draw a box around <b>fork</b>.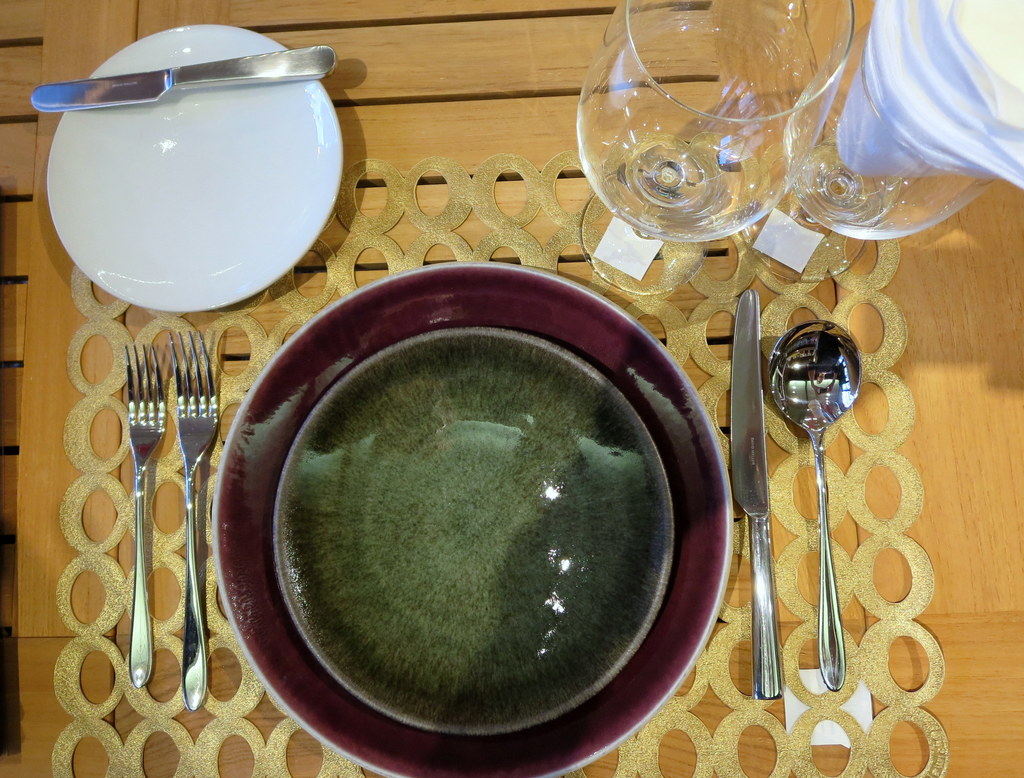
detection(124, 348, 171, 689).
